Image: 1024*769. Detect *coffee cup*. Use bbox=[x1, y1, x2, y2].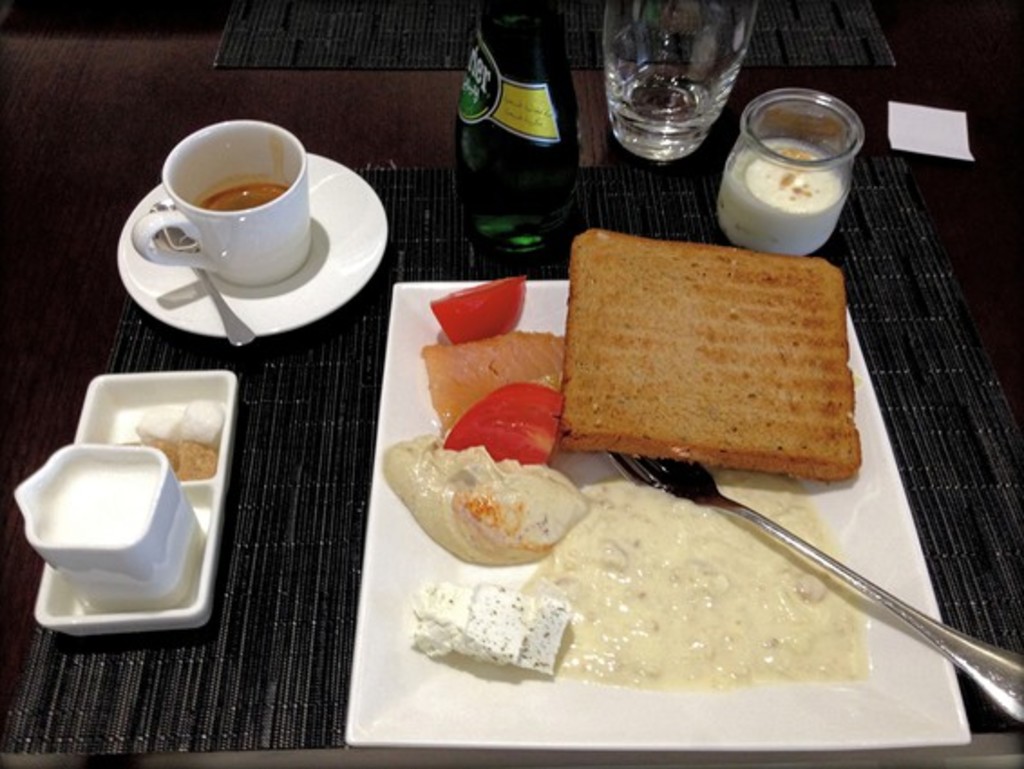
bbox=[132, 118, 313, 288].
